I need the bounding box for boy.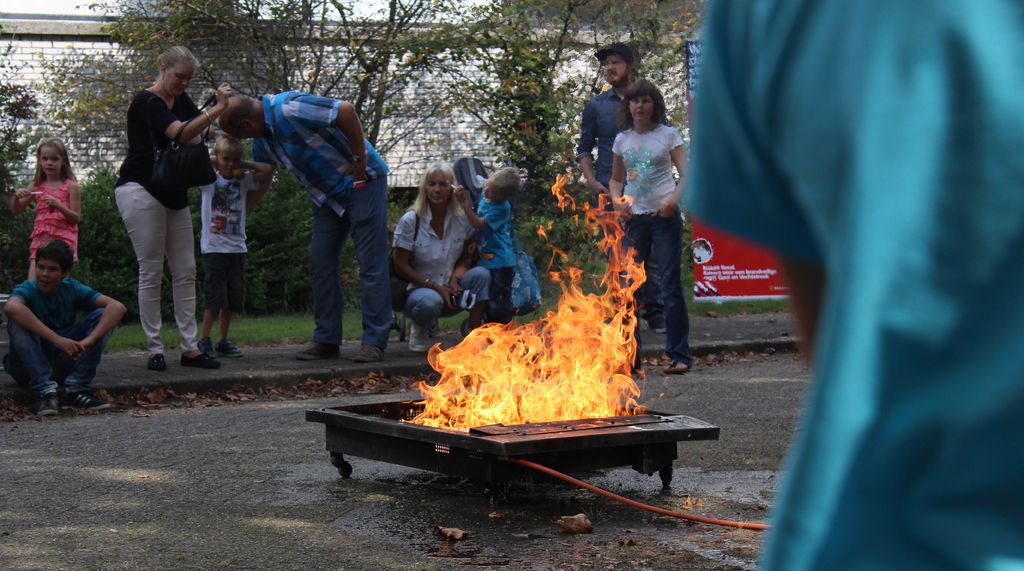
Here it is: {"x1": 0, "y1": 213, "x2": 112, "y2": 408}.
